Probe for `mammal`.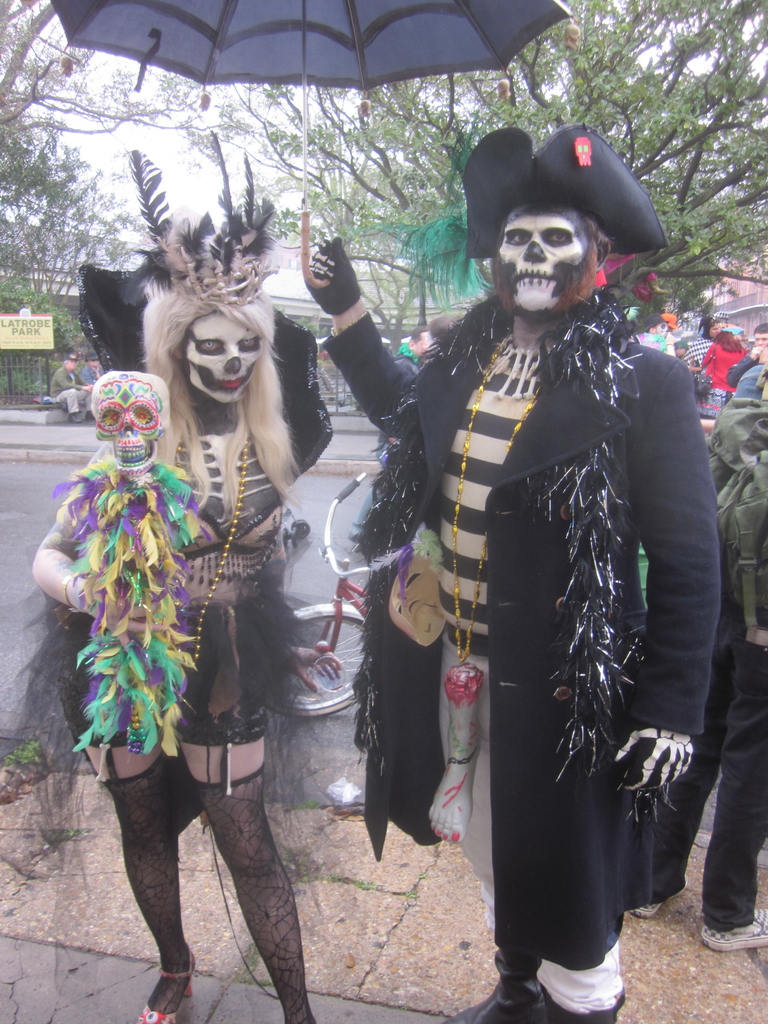
Probe result: bbox=(627, 361, 767, 943).
